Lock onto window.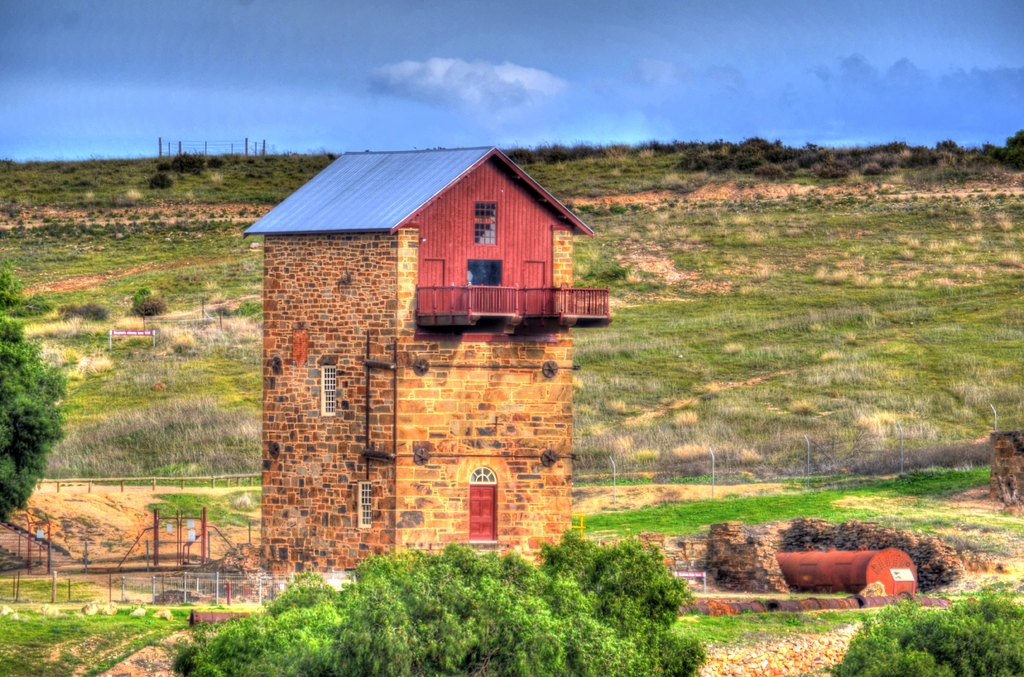
Locked: <box>309,367,338,420</box>.
